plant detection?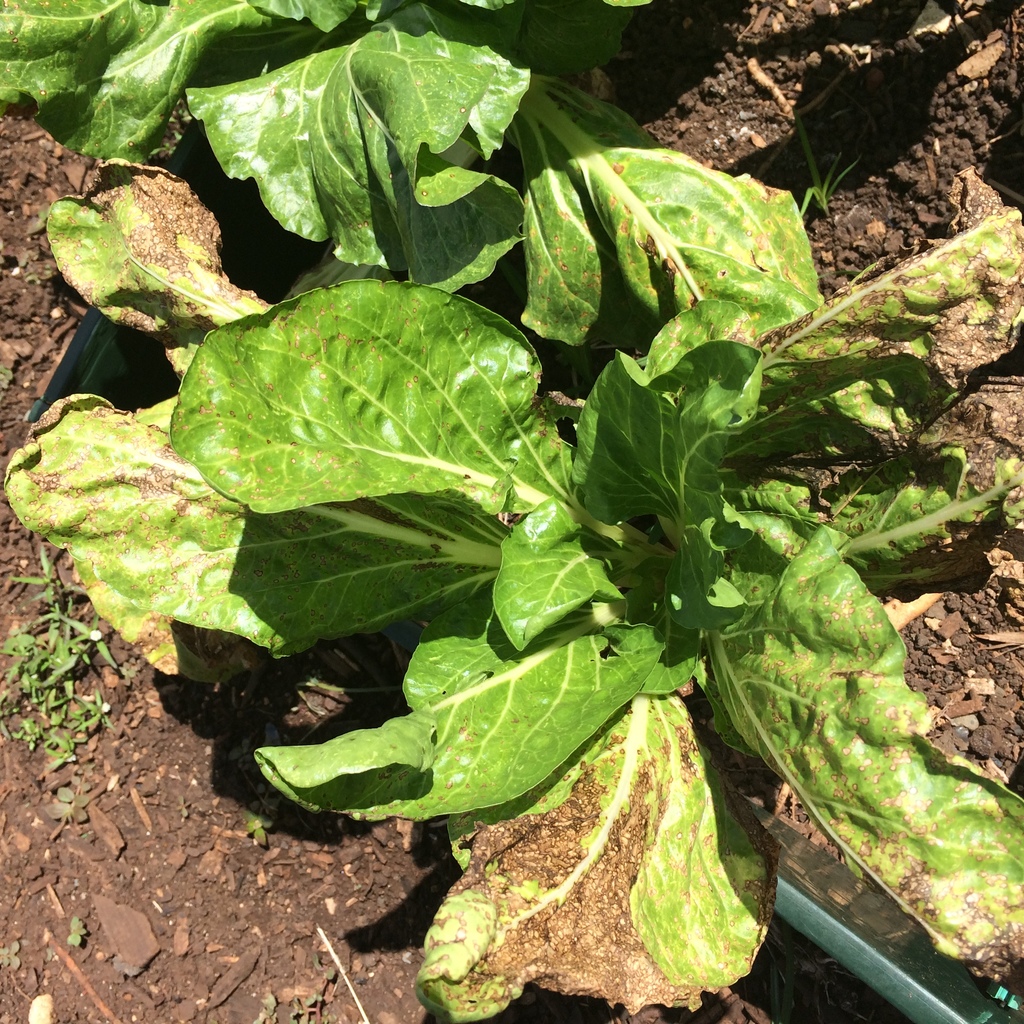
[0, 0, 1023, 1023]
